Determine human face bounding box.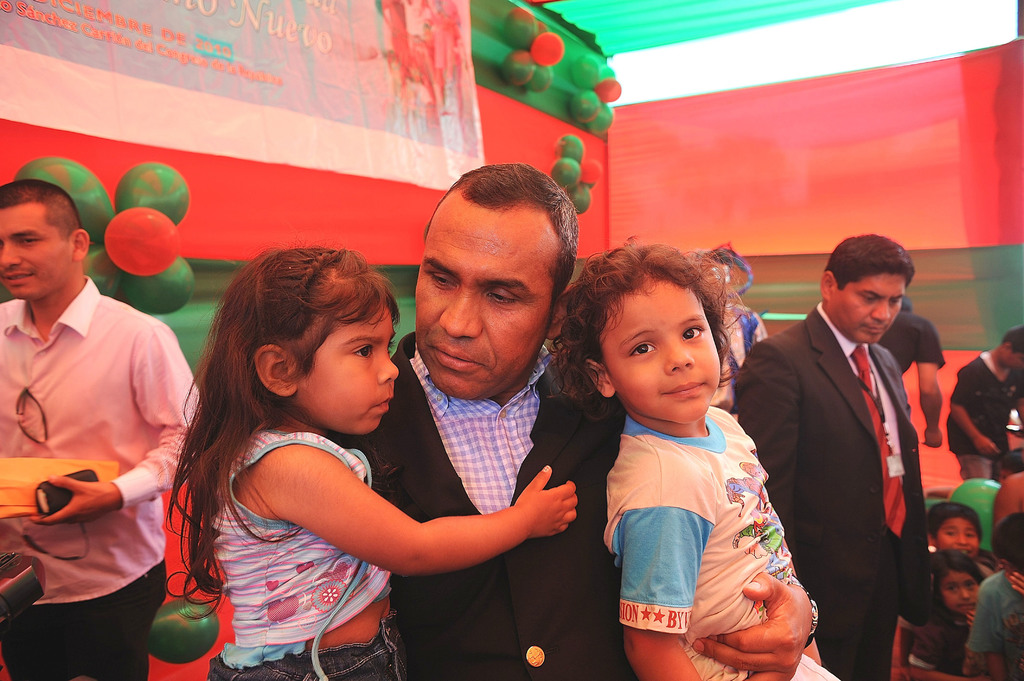
Determined: 414/193/556/397.
